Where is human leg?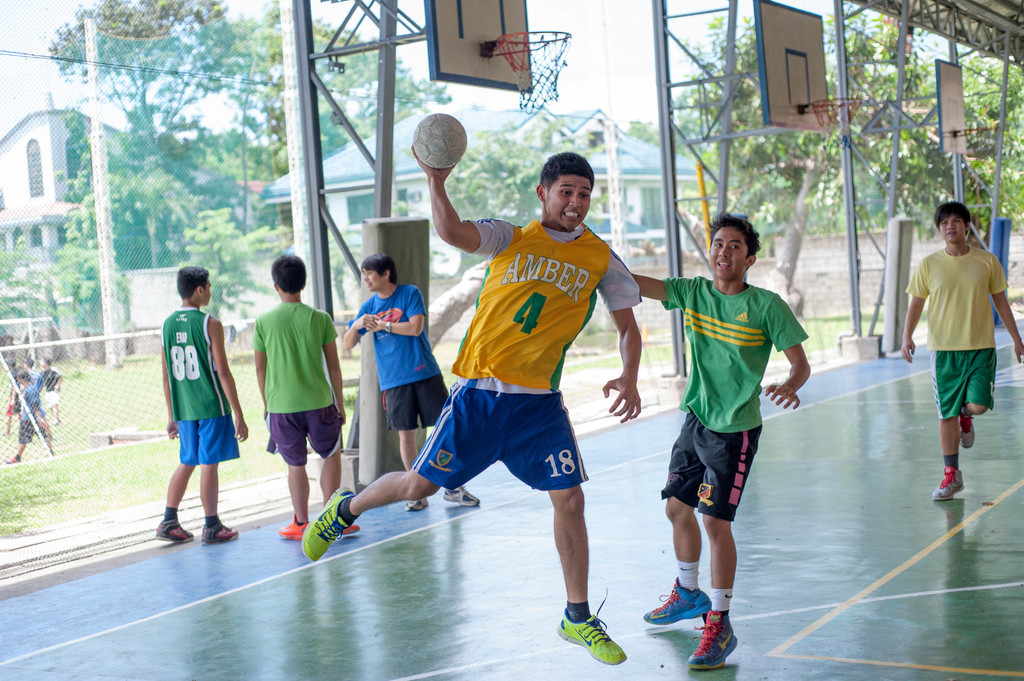
(155, 461, 191, 540).
